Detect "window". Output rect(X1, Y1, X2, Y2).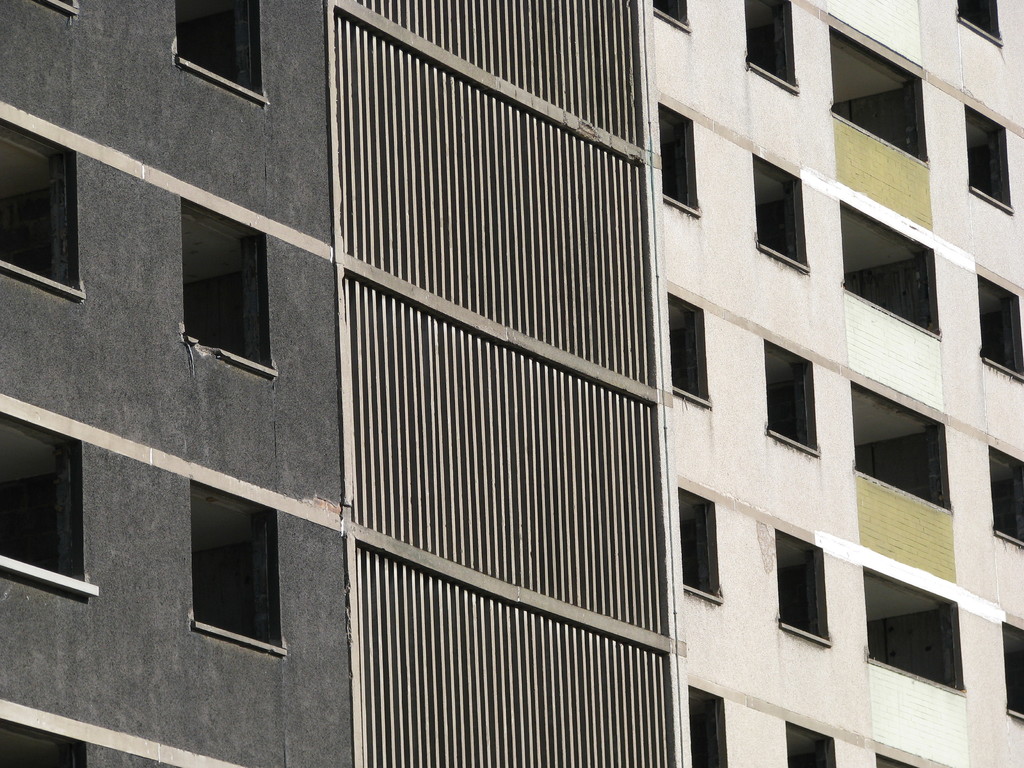
rect(673, 485, 723, 604).
